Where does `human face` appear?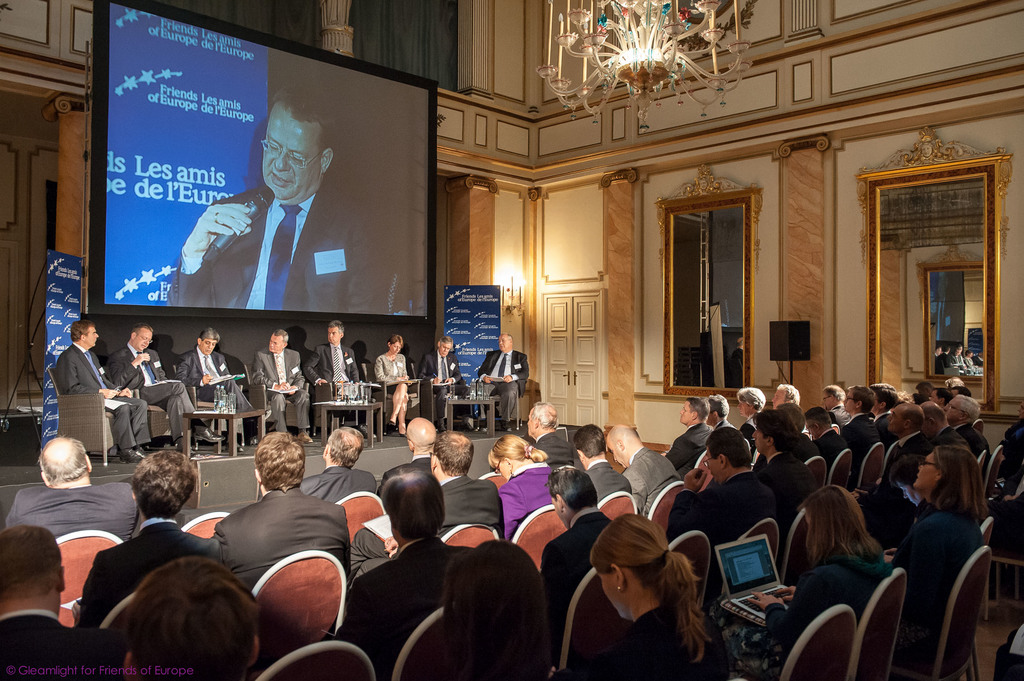
Appears at (199, 337, 215, 356).
